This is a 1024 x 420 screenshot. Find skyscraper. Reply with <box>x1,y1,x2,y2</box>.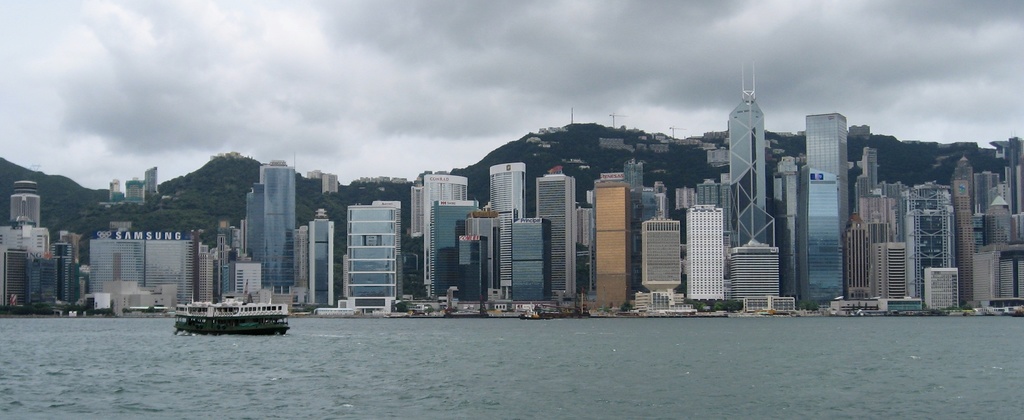
<box>987,194,1009,241</box>.
